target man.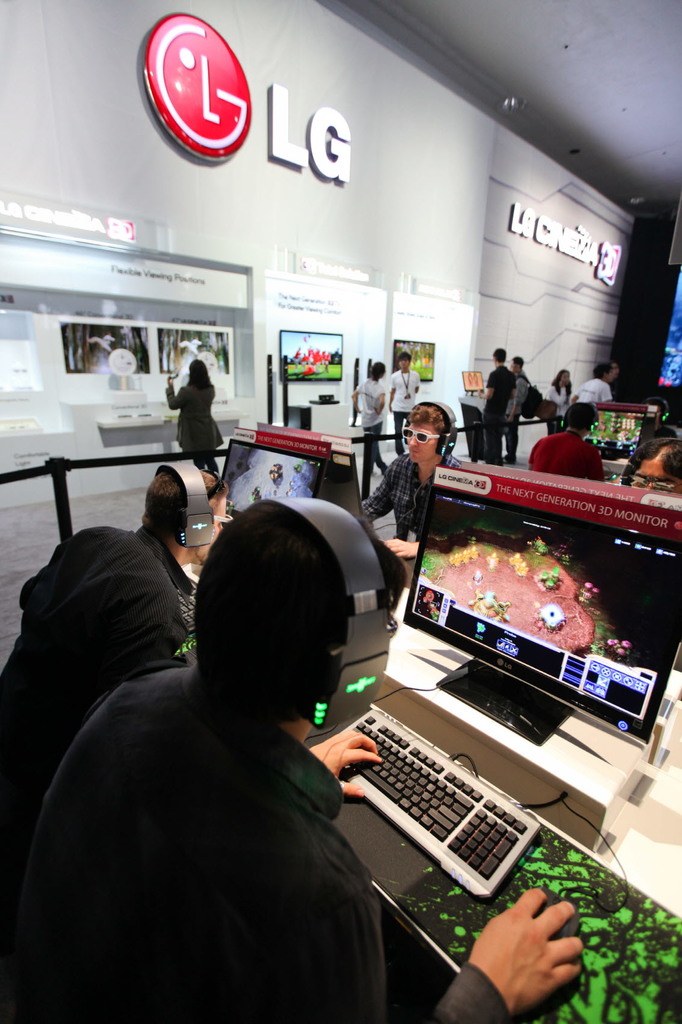
Target region: left=385, top=355, right=421, bottom=452.
